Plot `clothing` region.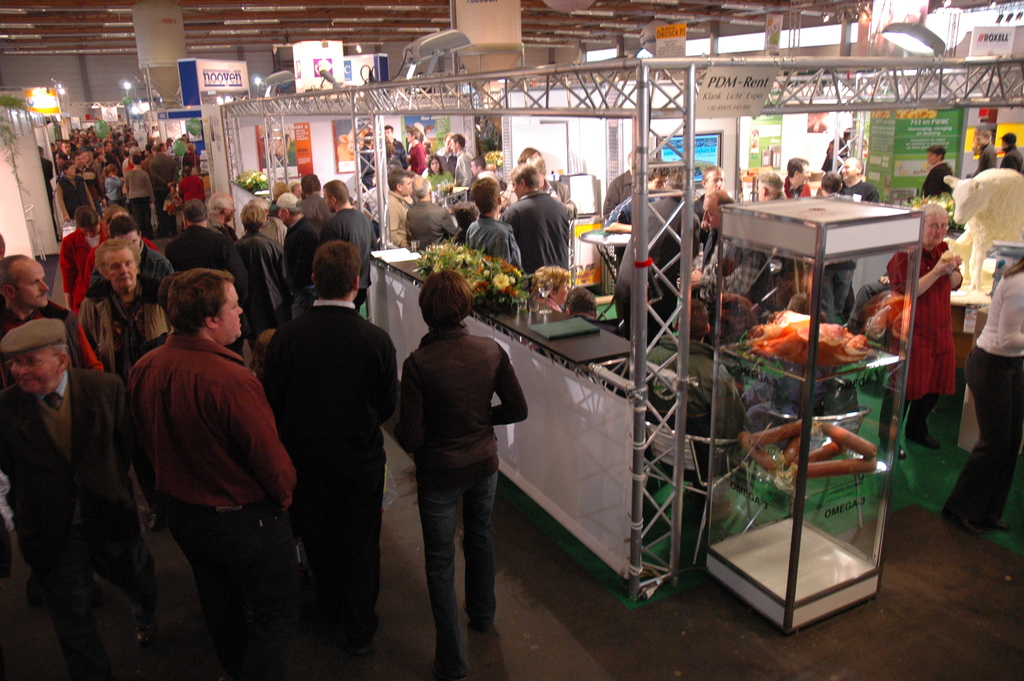
Plotted at <bbox>268, 237, 387, 666</bbox>.
